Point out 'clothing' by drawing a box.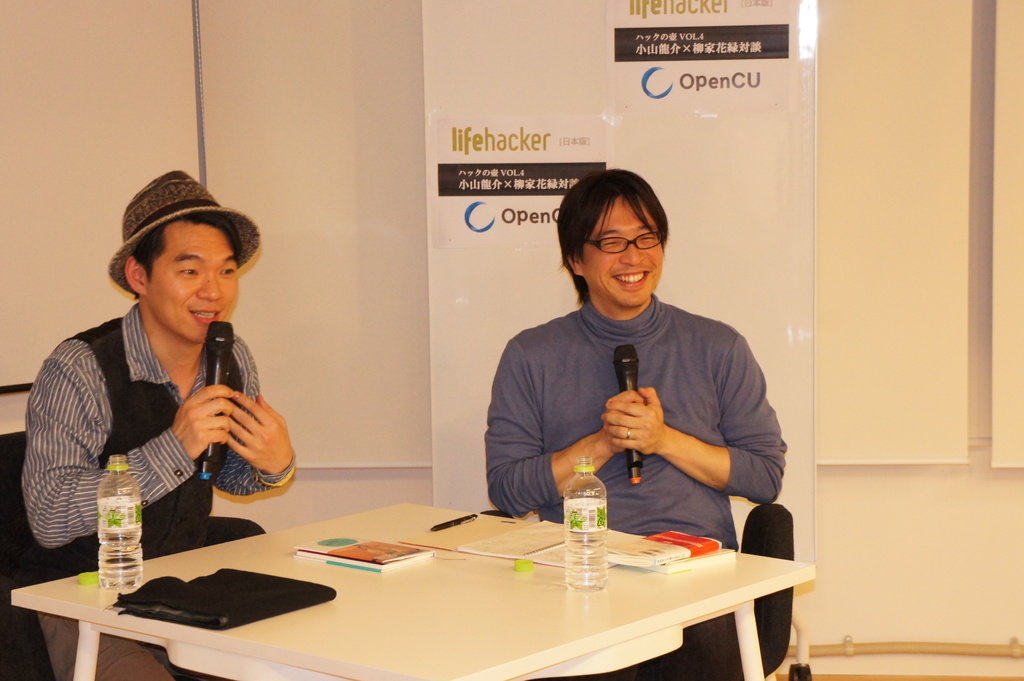
rect(15, 301, 297, 578).
